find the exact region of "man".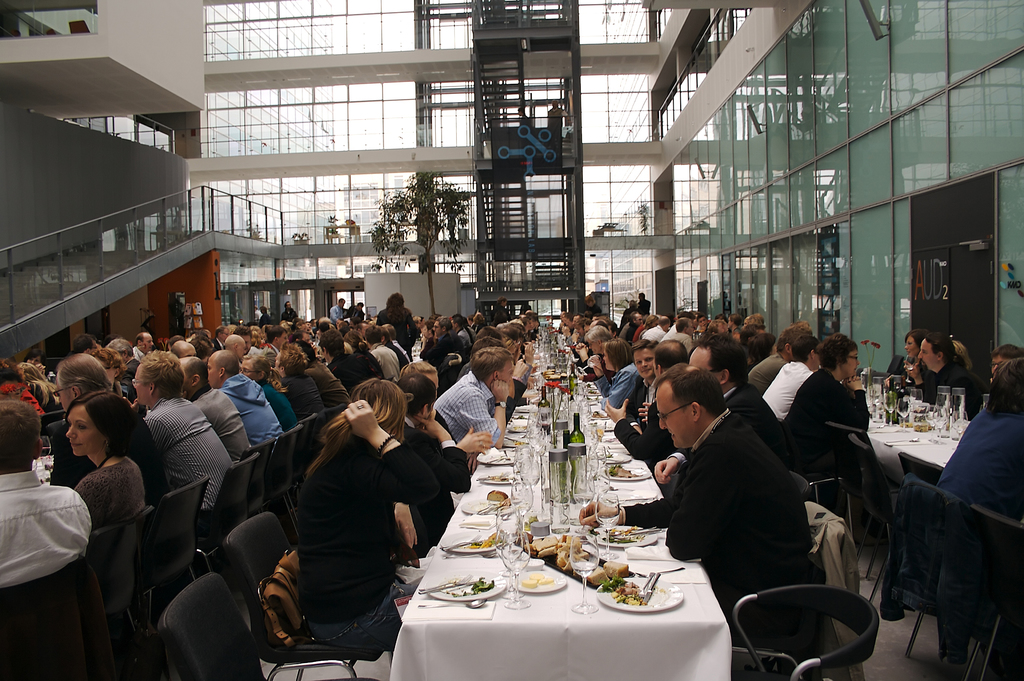
Exact region: locate(903, 331, 992, 424).
